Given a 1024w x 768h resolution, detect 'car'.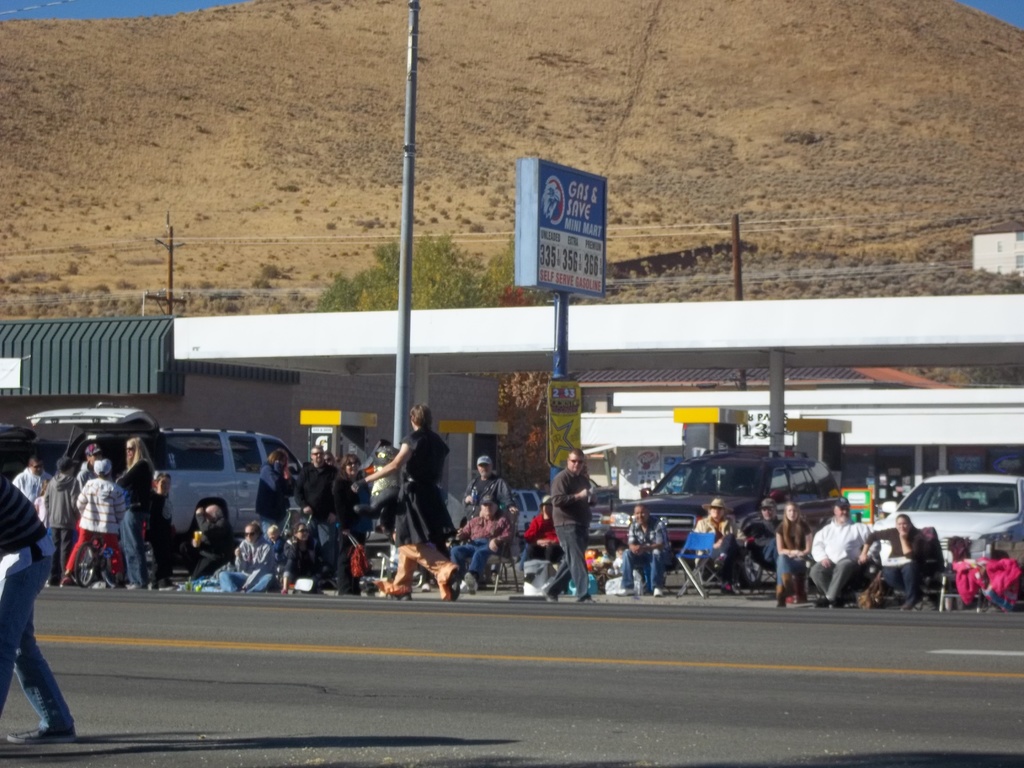
361:486:468:550.
